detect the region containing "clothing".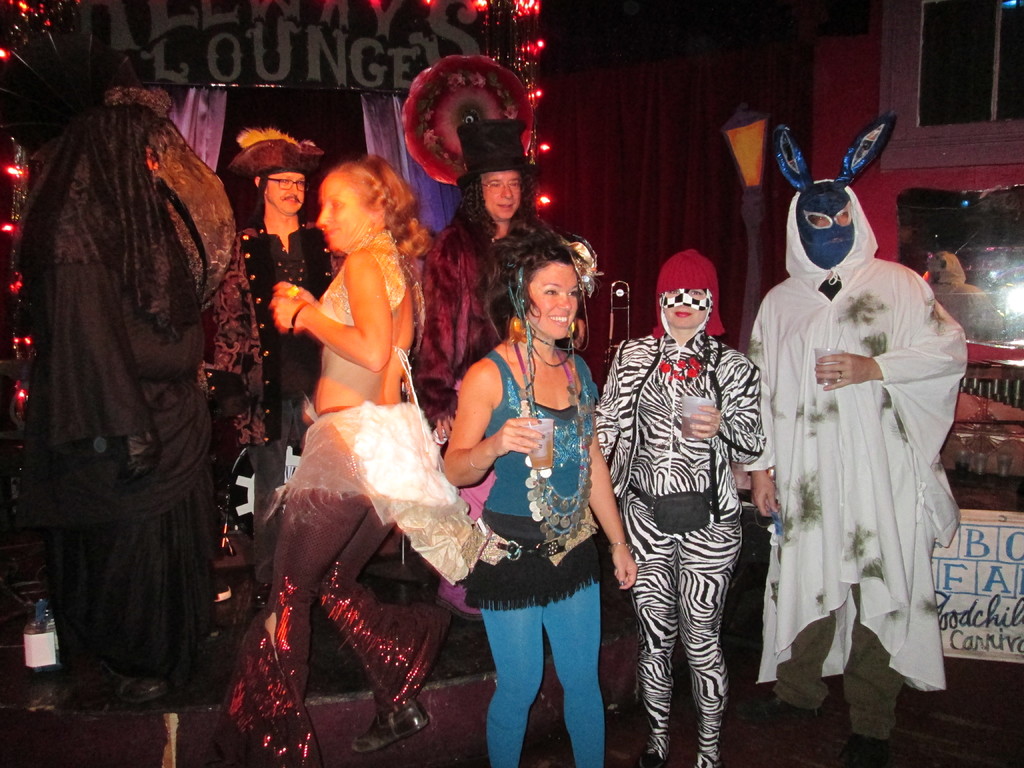
left=580, top=328, right=779, bottom=760.
